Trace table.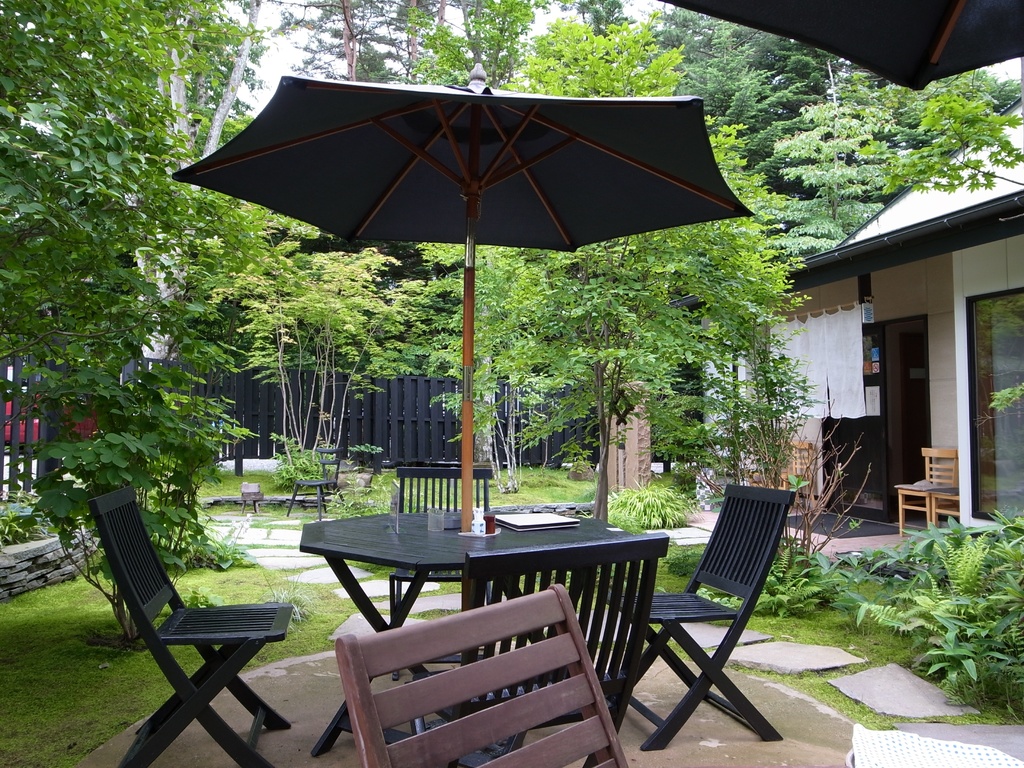
Traced to [x1=287, y1=534, x2=656, y2=741].
